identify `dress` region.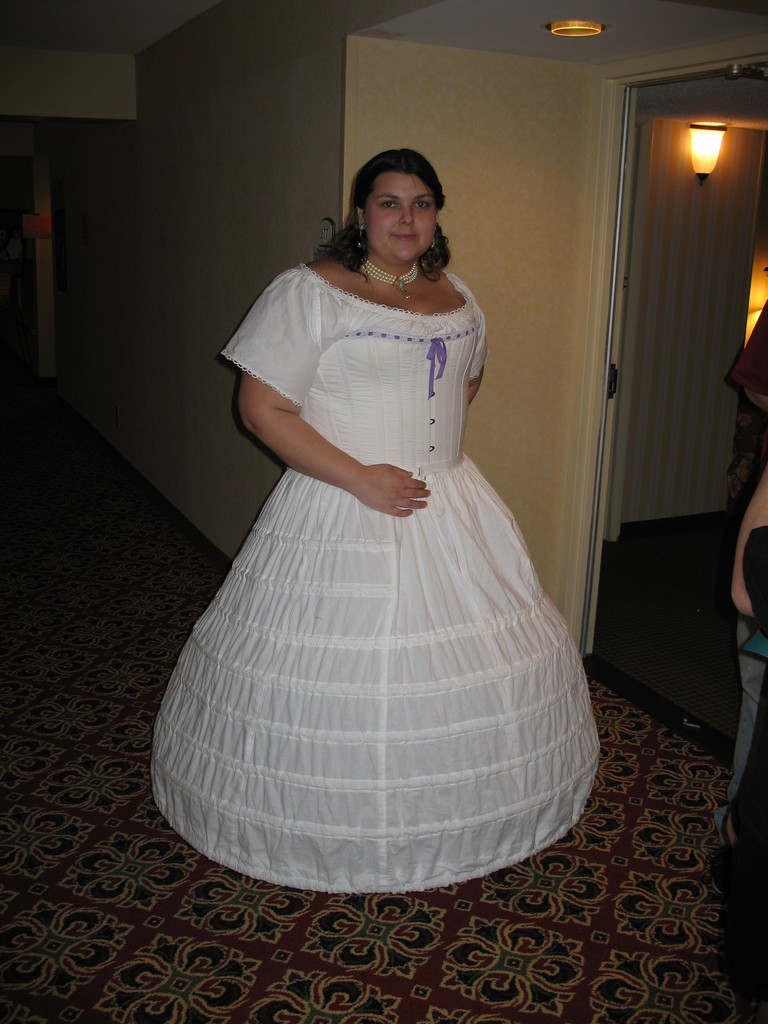
Region: 142, 161, 618, 869.
